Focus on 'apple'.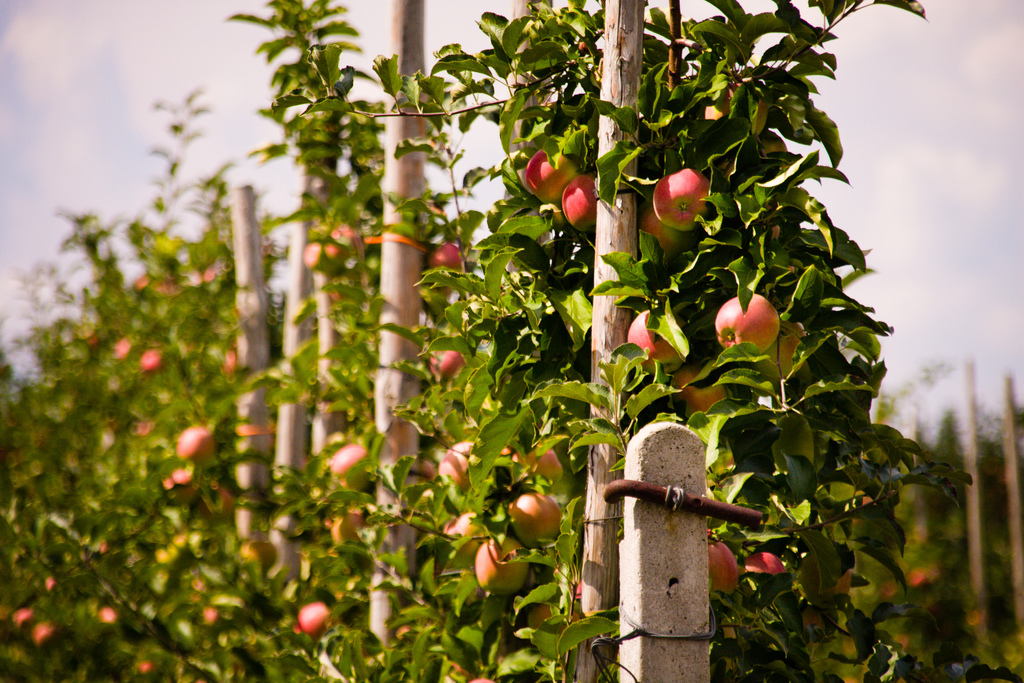
Focused at BBox(330, 449, 376, 491).
